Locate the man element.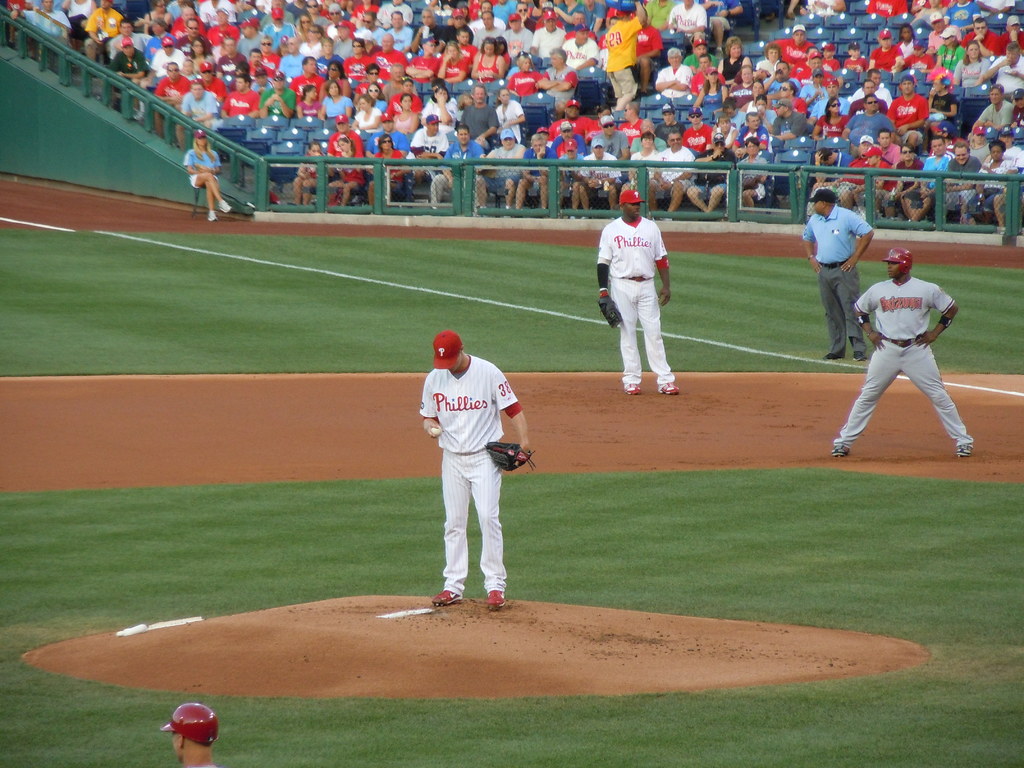
Element bbox: [550, 97, 586, 135].
